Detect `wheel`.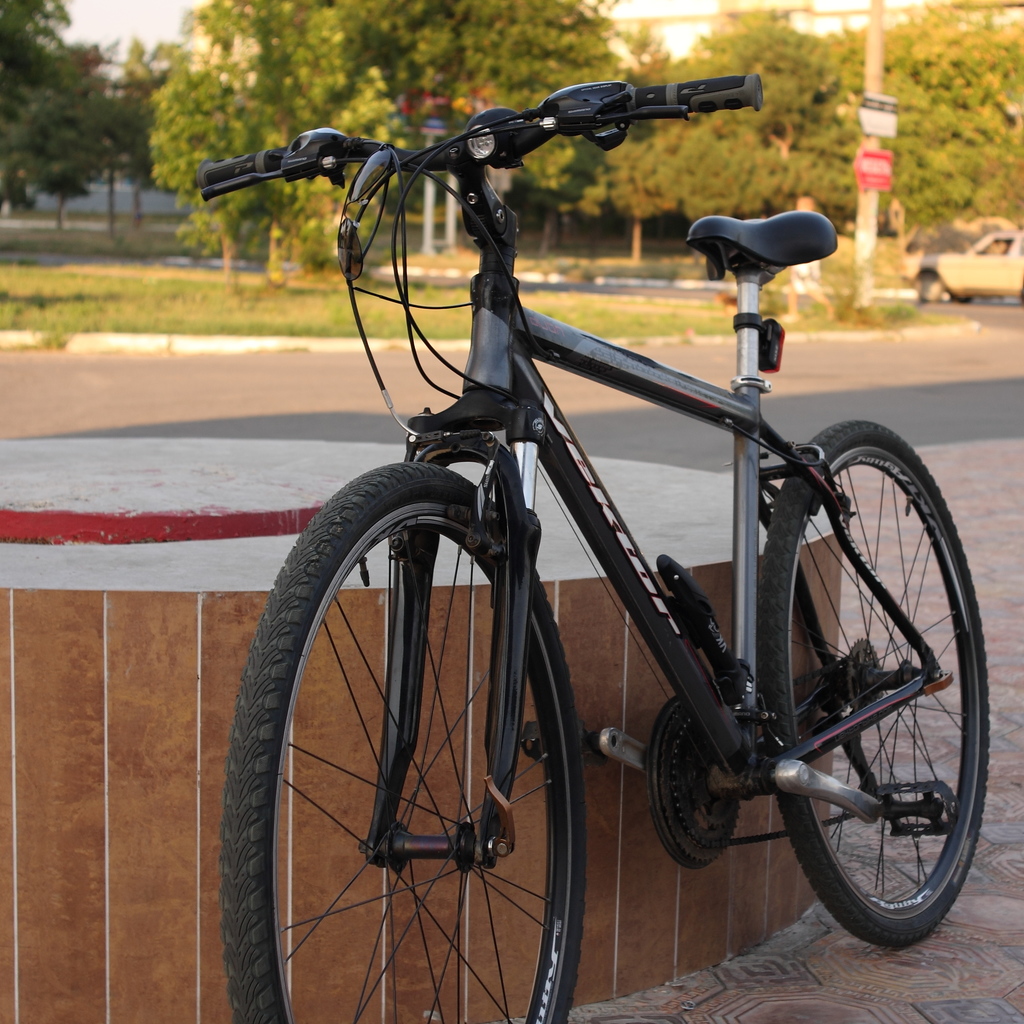
Detected at <box>755,417,989,948</box>.
